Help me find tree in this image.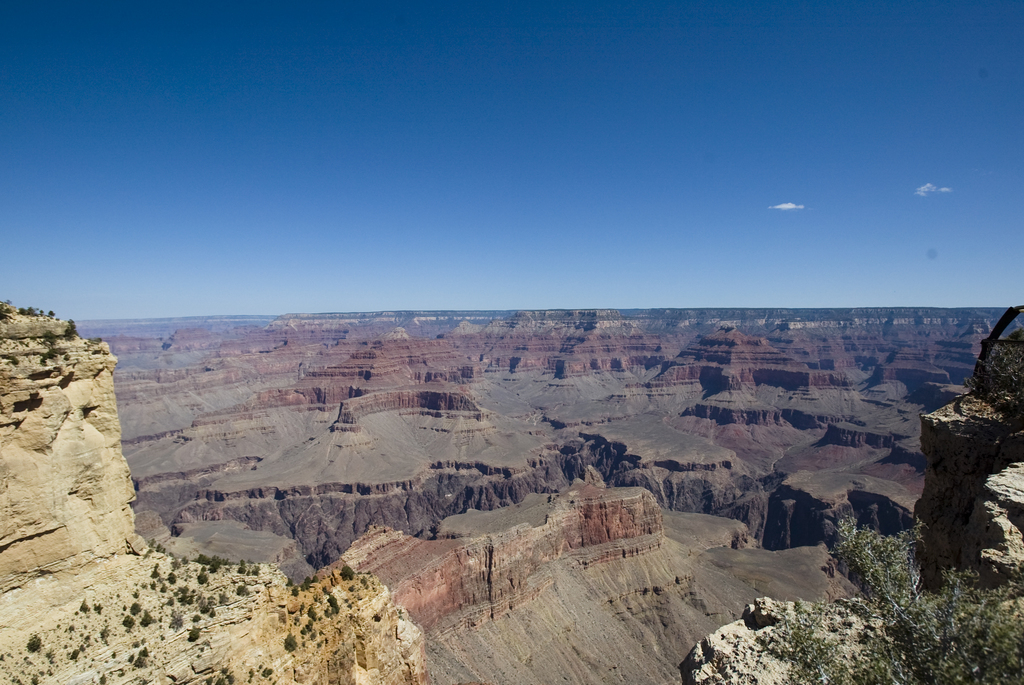
Found it: <region>125, 656, 132, 663</region>.
